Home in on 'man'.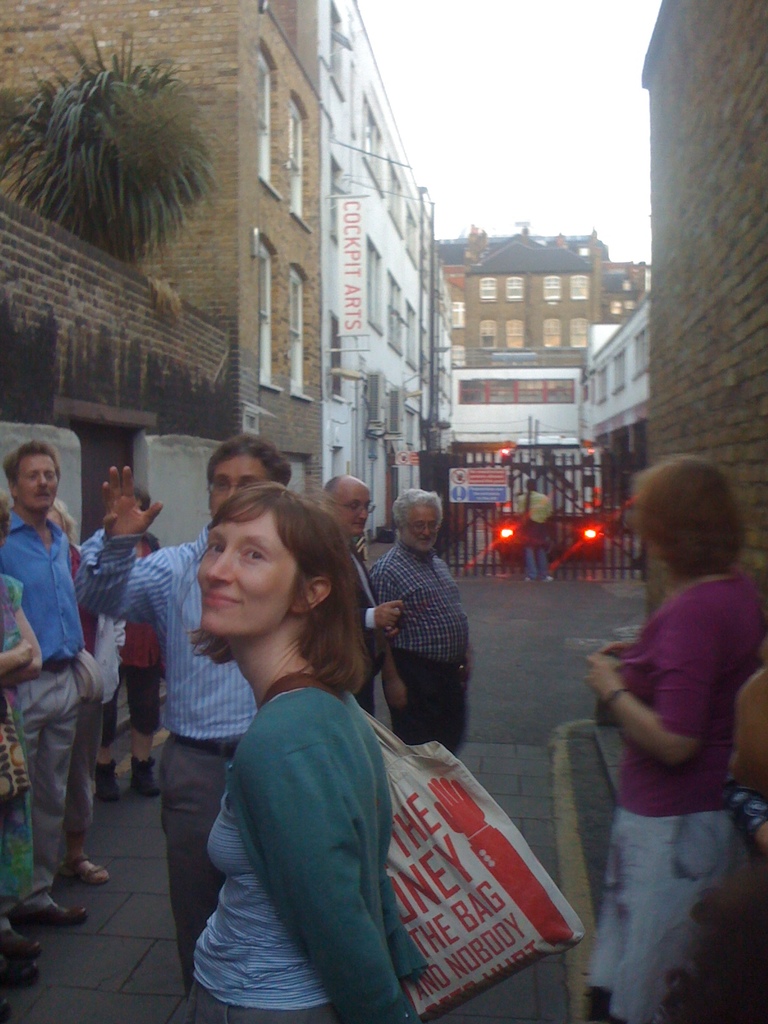
Homed in at bbox(371, 490, 471, 751).
